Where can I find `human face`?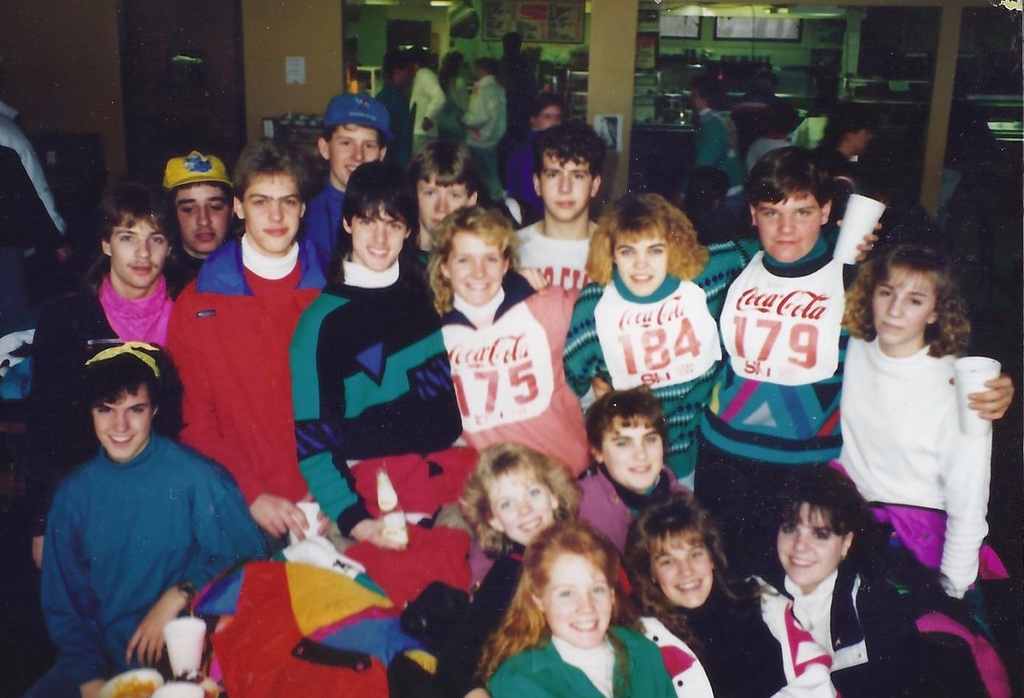
You can find it at bbox(540, 106, 563, 132).
